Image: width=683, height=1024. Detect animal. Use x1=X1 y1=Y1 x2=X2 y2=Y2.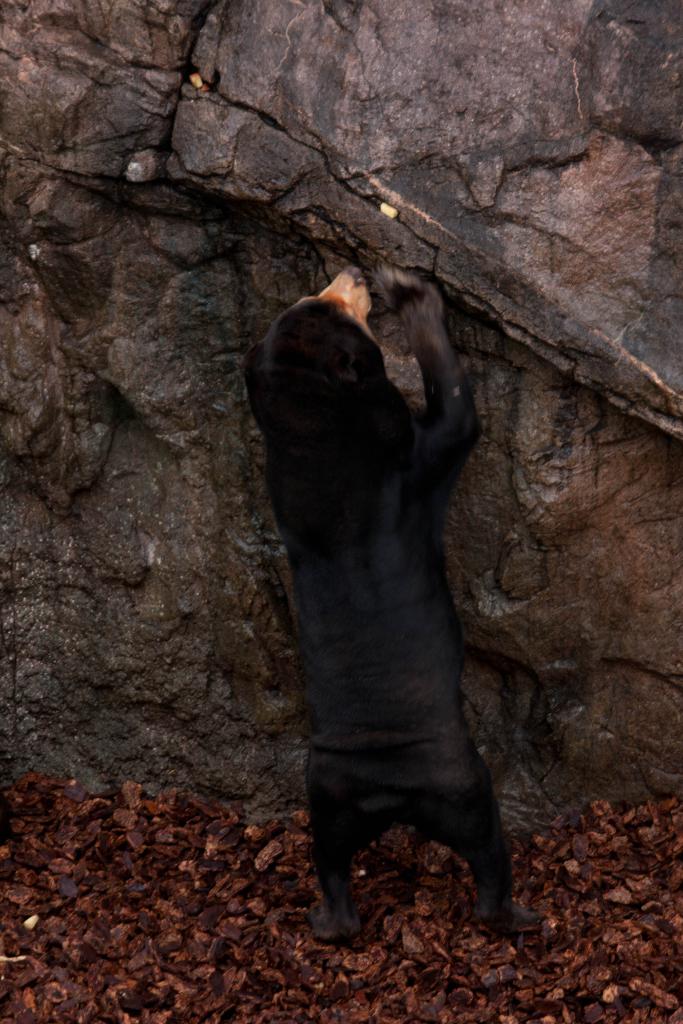
x1=238 y1=260 x2=543 y2=946.
